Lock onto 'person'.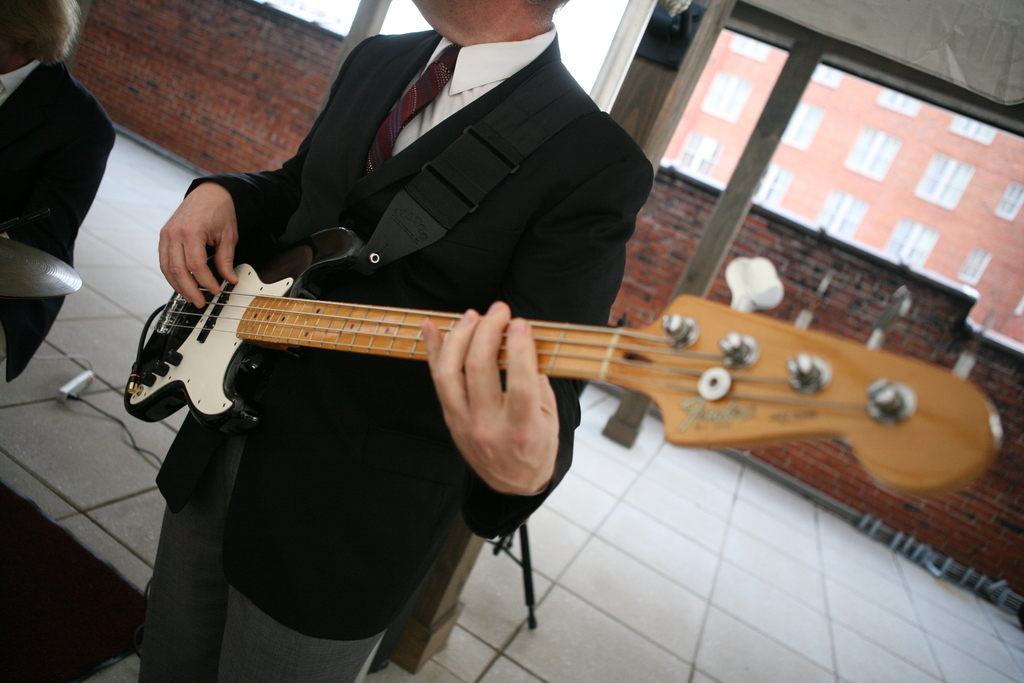
Locked: BBox(0, 0, 117, 389).
